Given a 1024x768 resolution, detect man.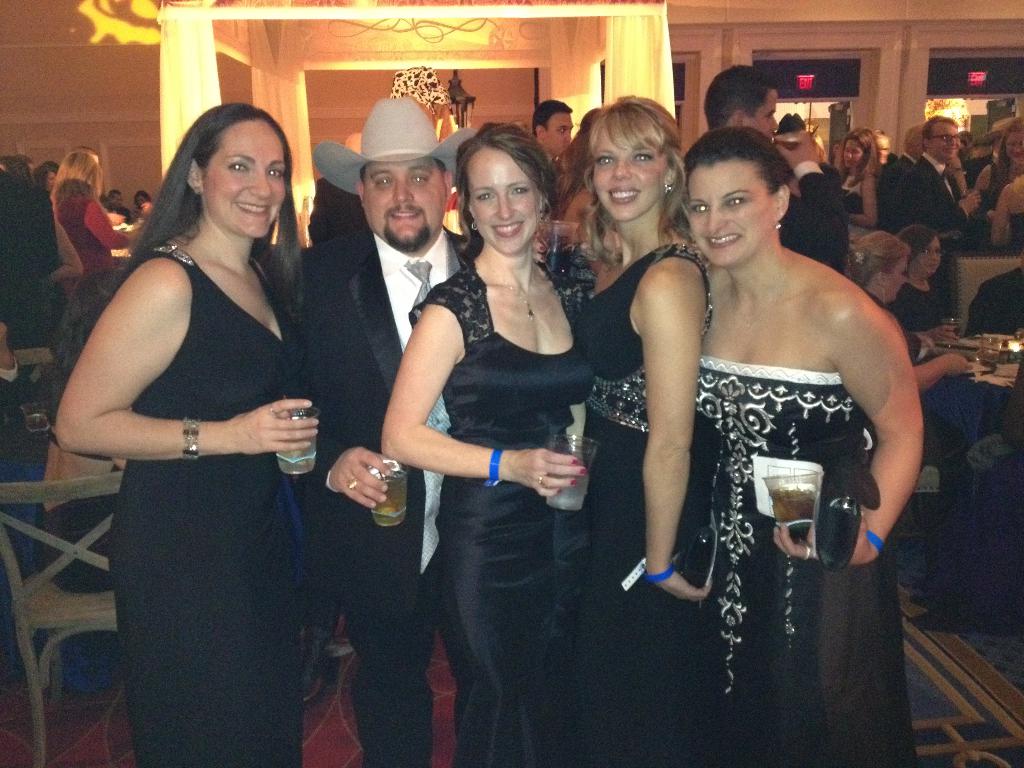
box=[292, 84, 484, 762].
